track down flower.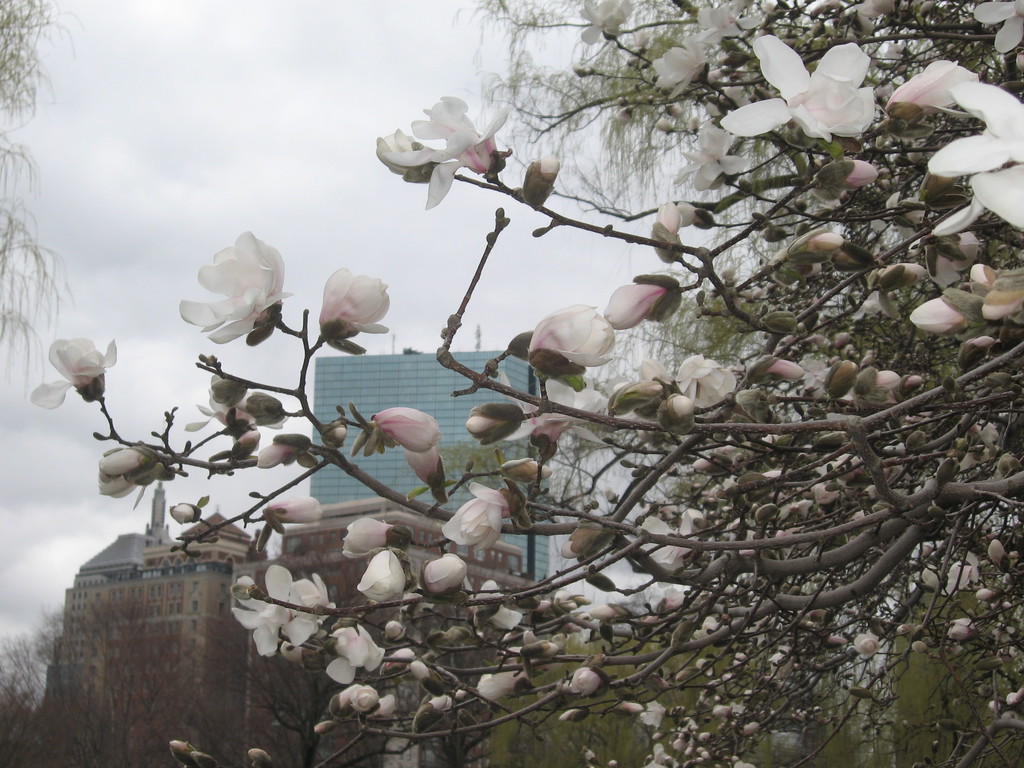
Tracked to (x1=521, y1=300, x2=620, y2=377).
